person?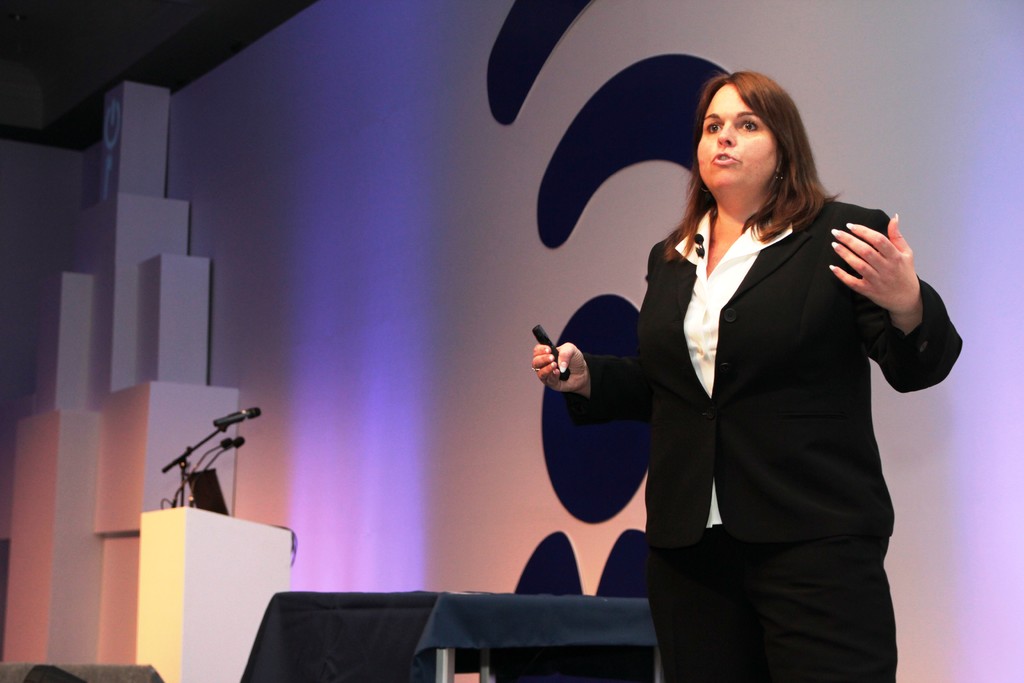
[x1=573, y1=59, x2=939, y2=678]
